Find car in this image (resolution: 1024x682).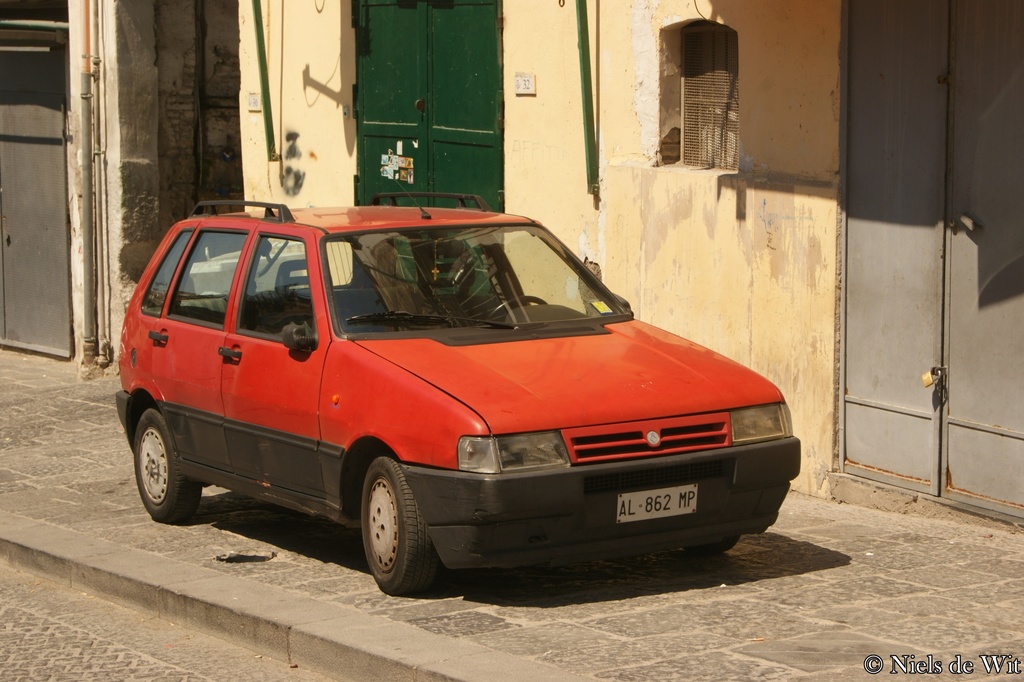
(x1=116, y1=175, x2=801, y2=590).
